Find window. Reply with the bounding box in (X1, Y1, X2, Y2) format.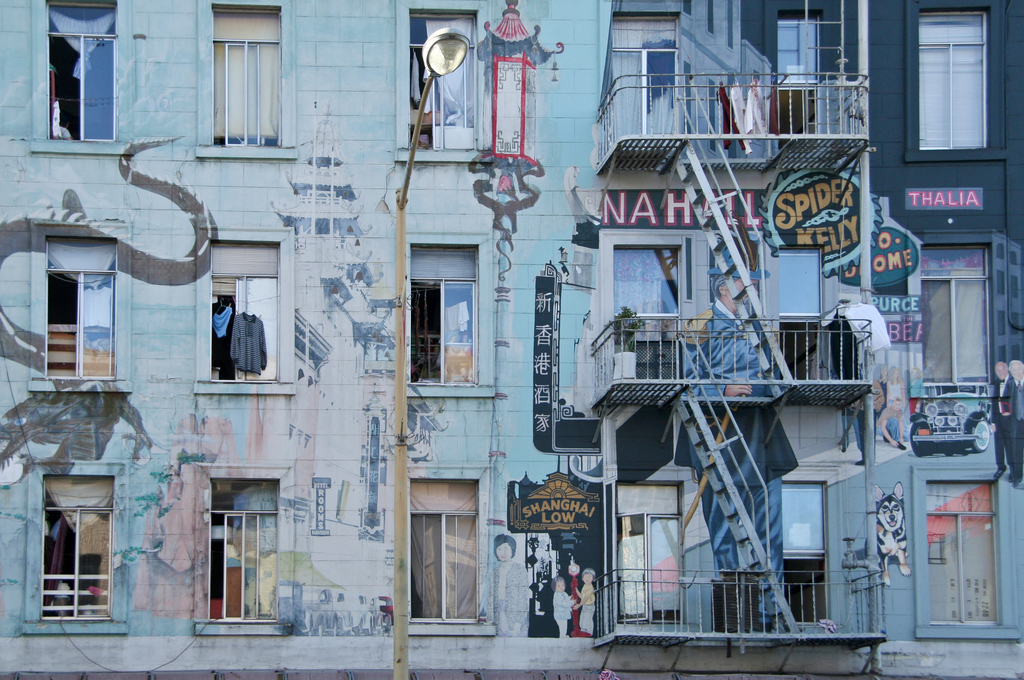
(42, 467, 114, 622).
